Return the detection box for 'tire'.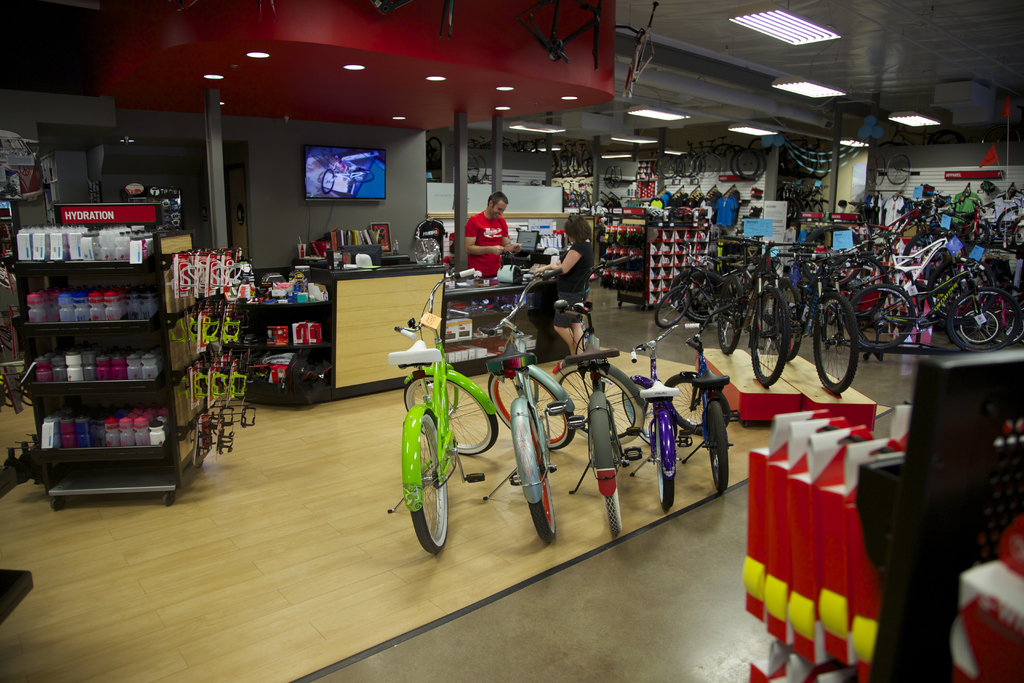
left=321, top=167, right=333, bottom=195.
